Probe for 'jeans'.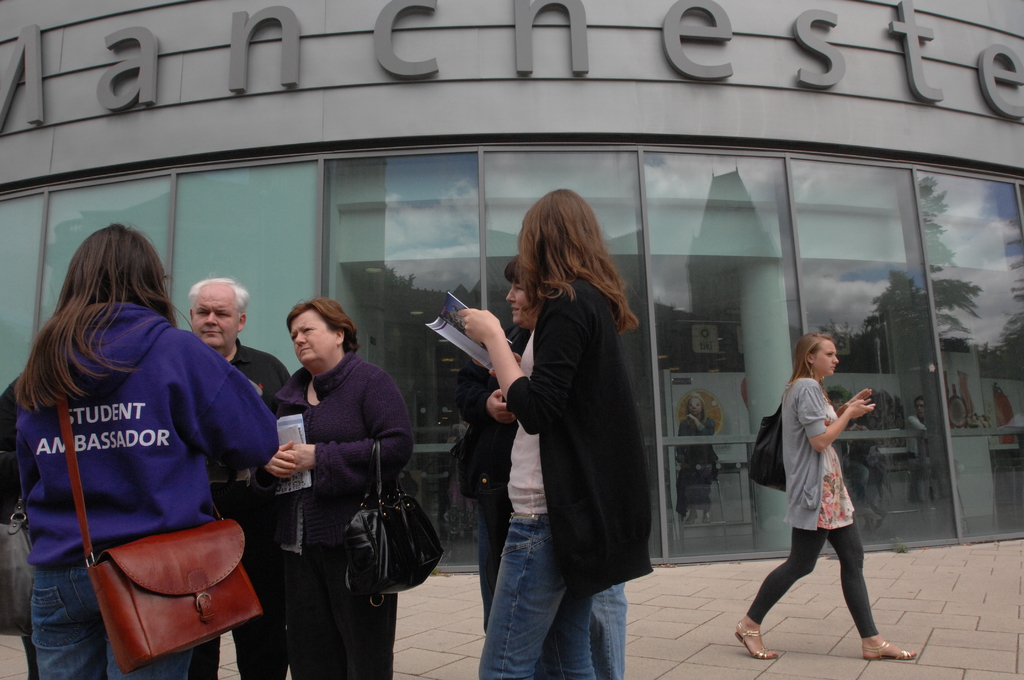
Probe result: {"left": 591, "top": 583, "right": 628, "bottom": 679}.
